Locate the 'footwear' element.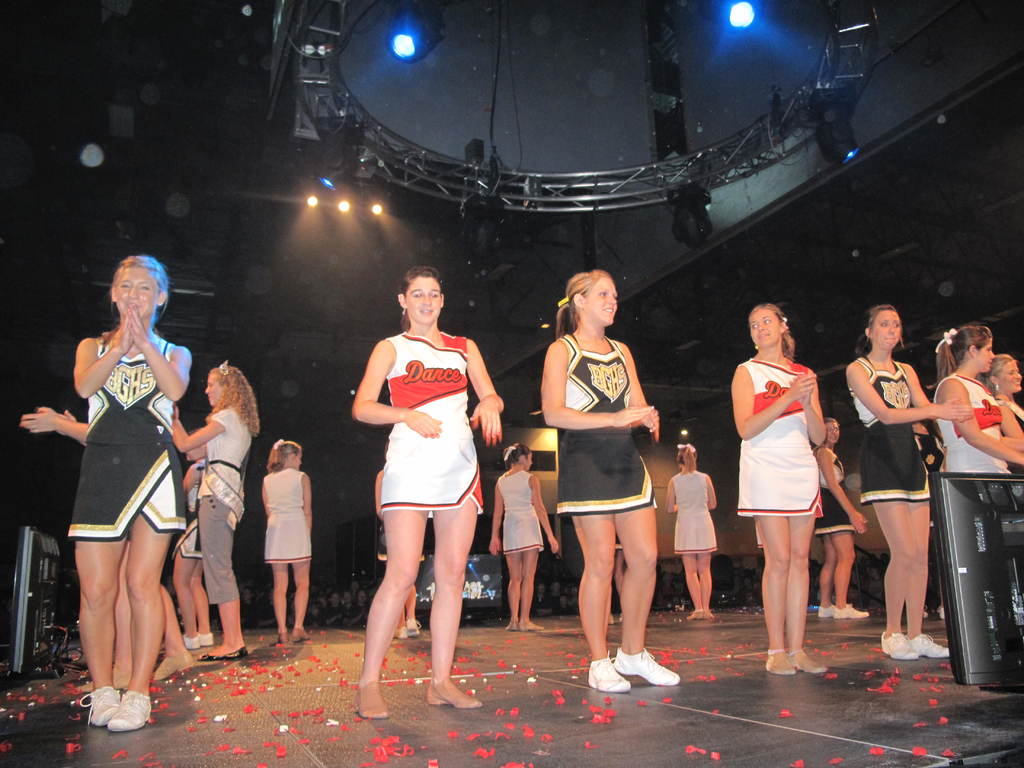
Element bbox: rect(181, 630, 198, 651).
